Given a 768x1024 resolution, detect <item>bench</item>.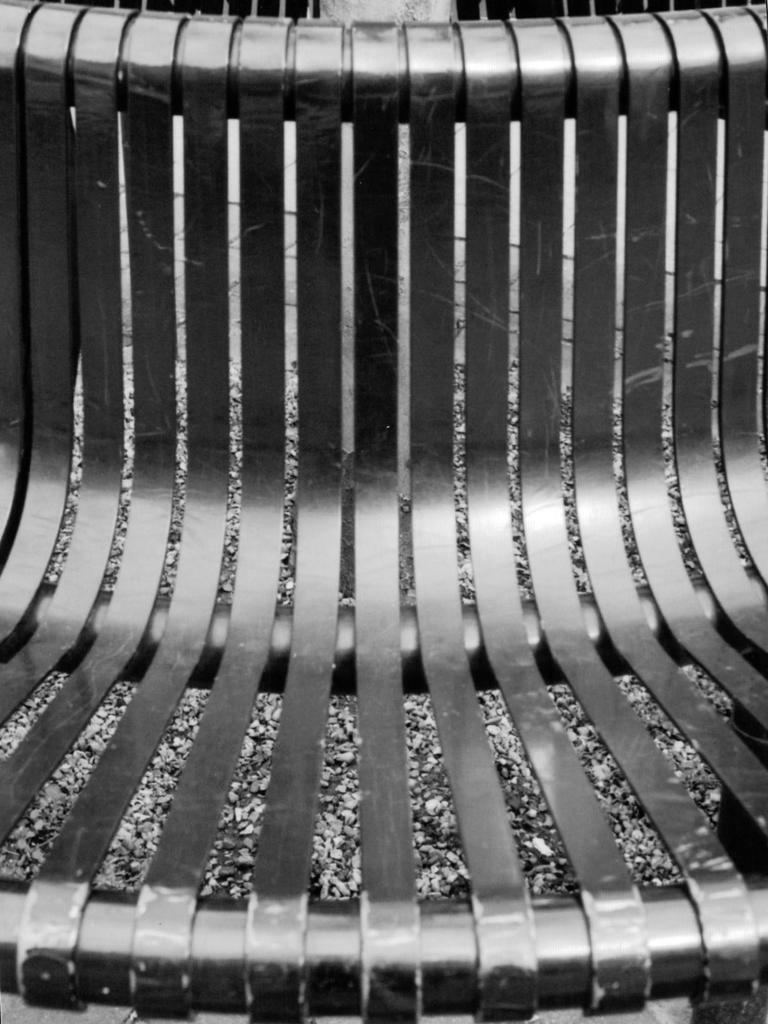
(x1=0, y1=0, x2=767, y2=1004).
